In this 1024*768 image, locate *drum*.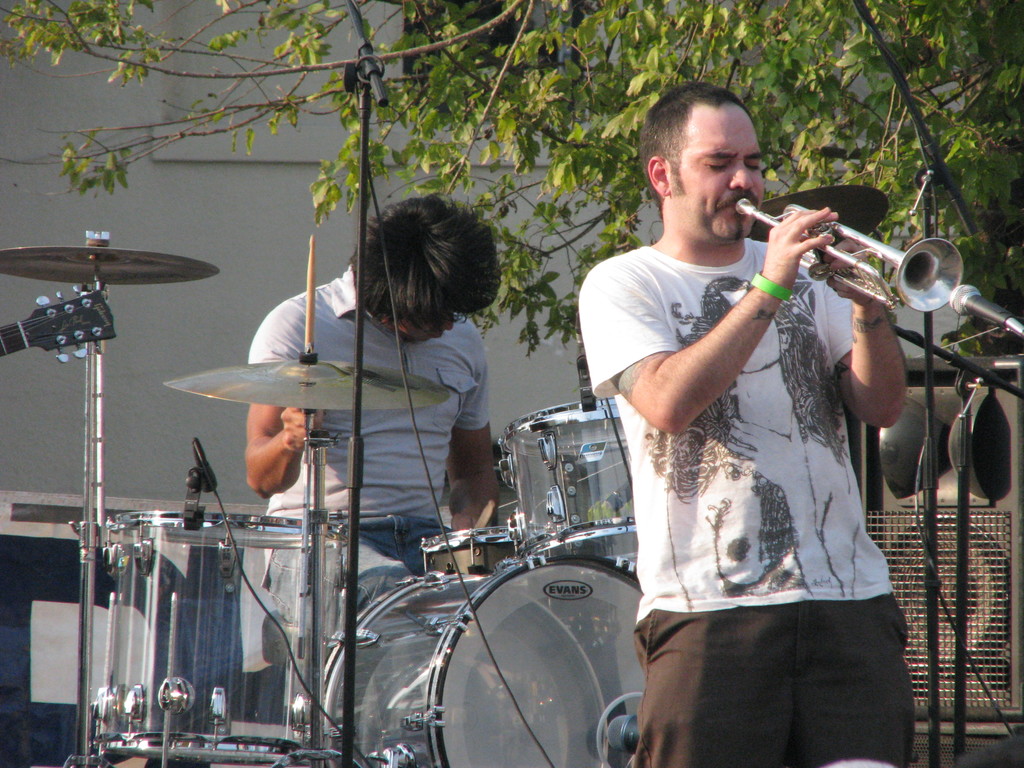
Bounding box: 320,557,639,767.
